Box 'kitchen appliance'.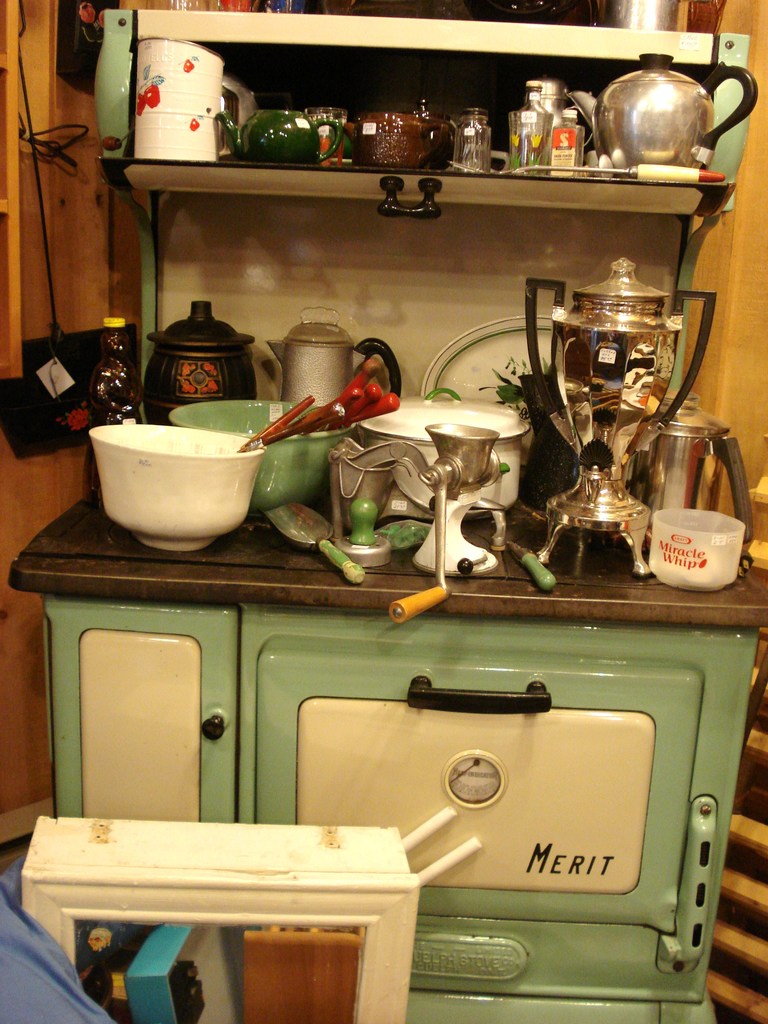
Rect(508, 214, 721, 593).
